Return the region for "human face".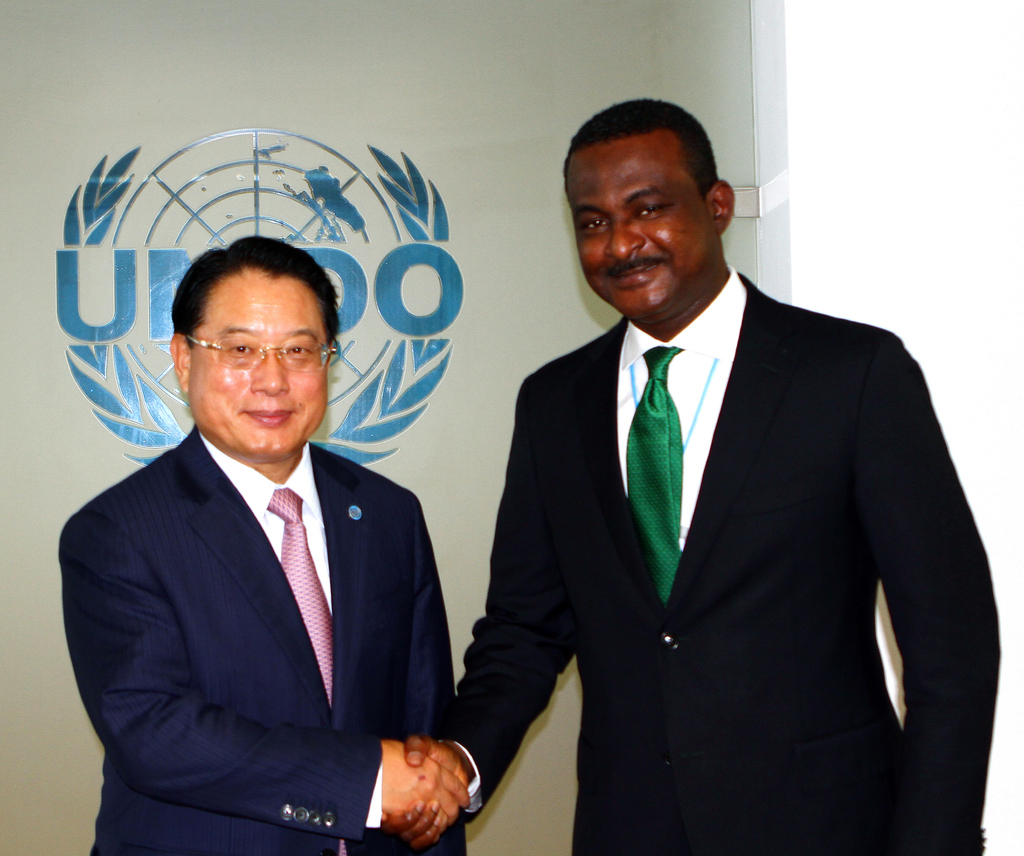
box(193, 269, 327, 446).
